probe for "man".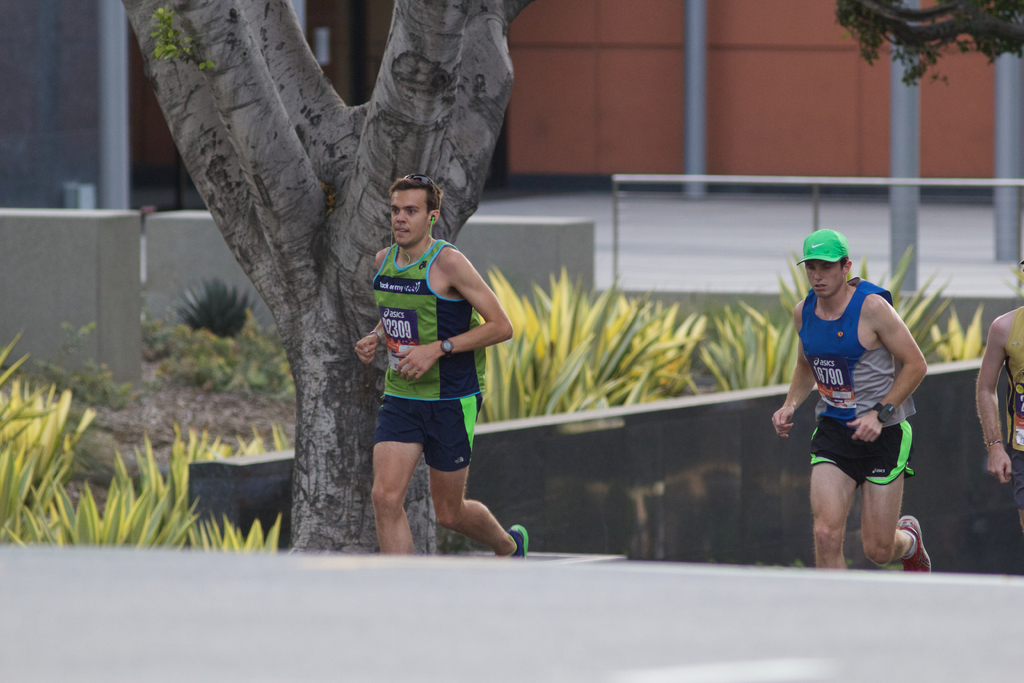
Probe result: 970 251 1023 534.
